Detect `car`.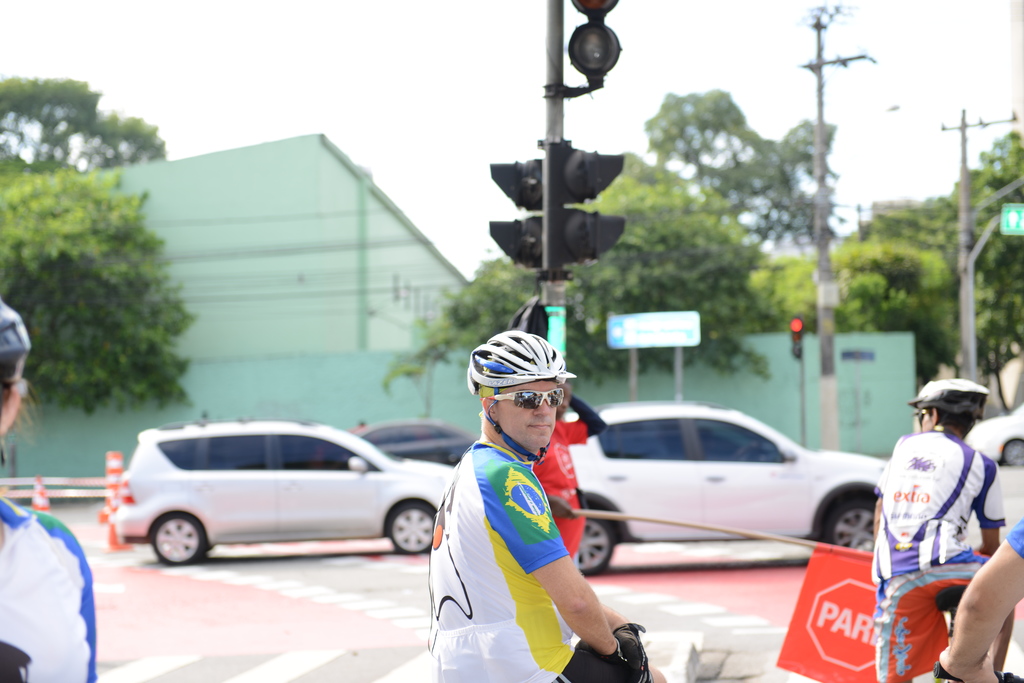
Detected at (left=566, top=405, right=894, bottom=582).
